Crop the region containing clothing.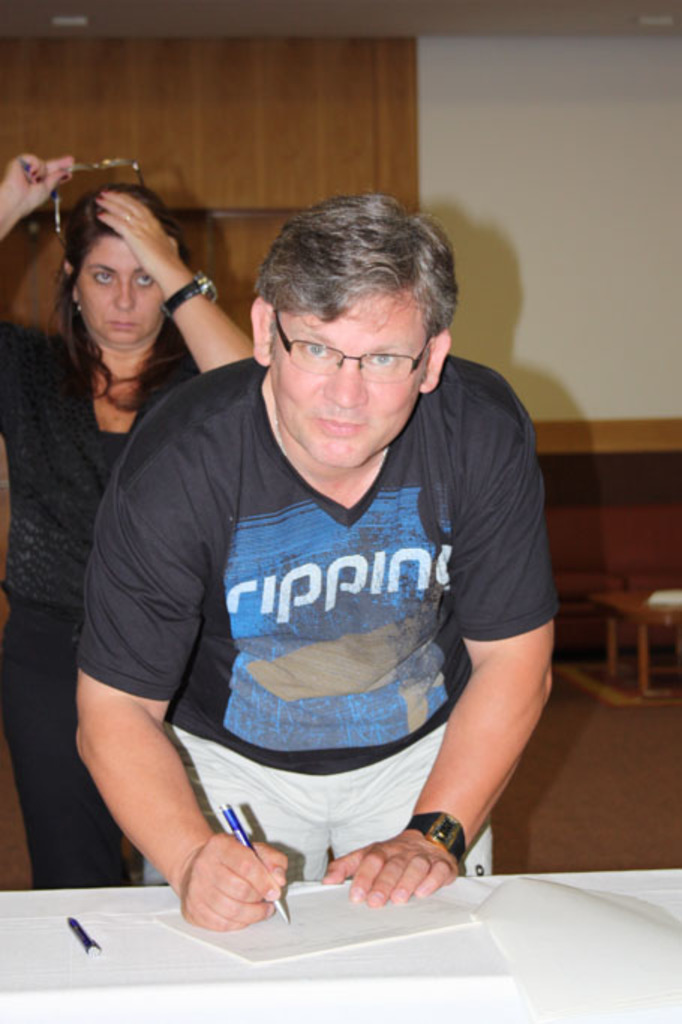
Crop region: <bbox>84, 310, 547, 909</bbox>.
